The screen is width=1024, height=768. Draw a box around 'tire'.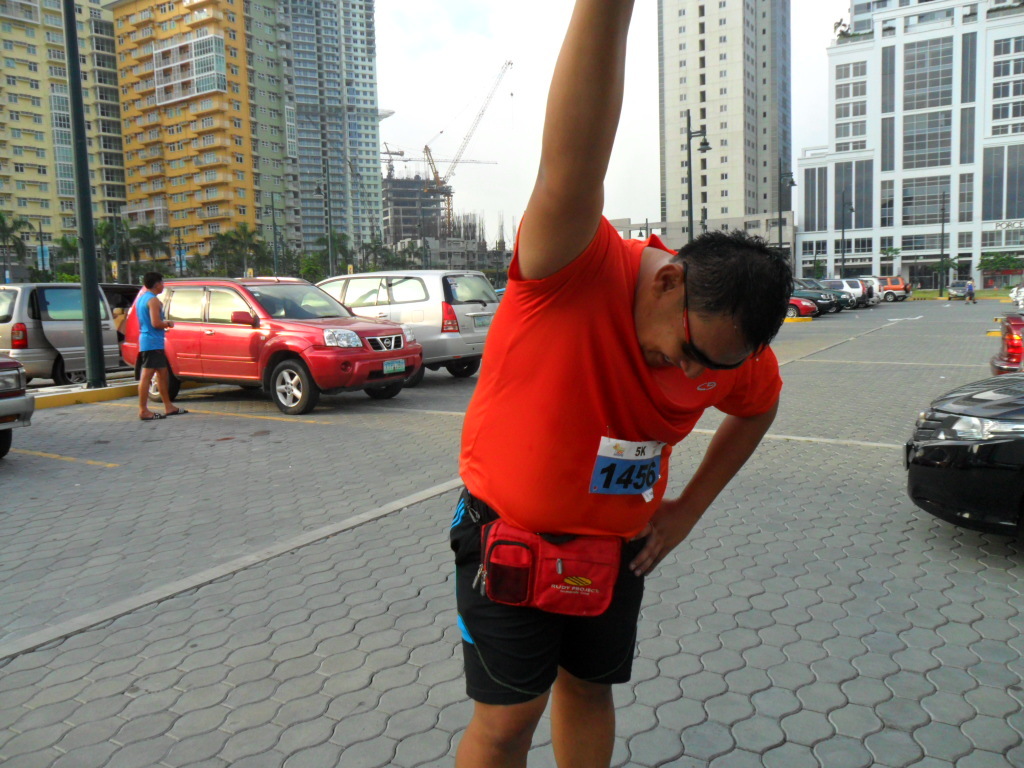
region(360, 381, 402, 400).
